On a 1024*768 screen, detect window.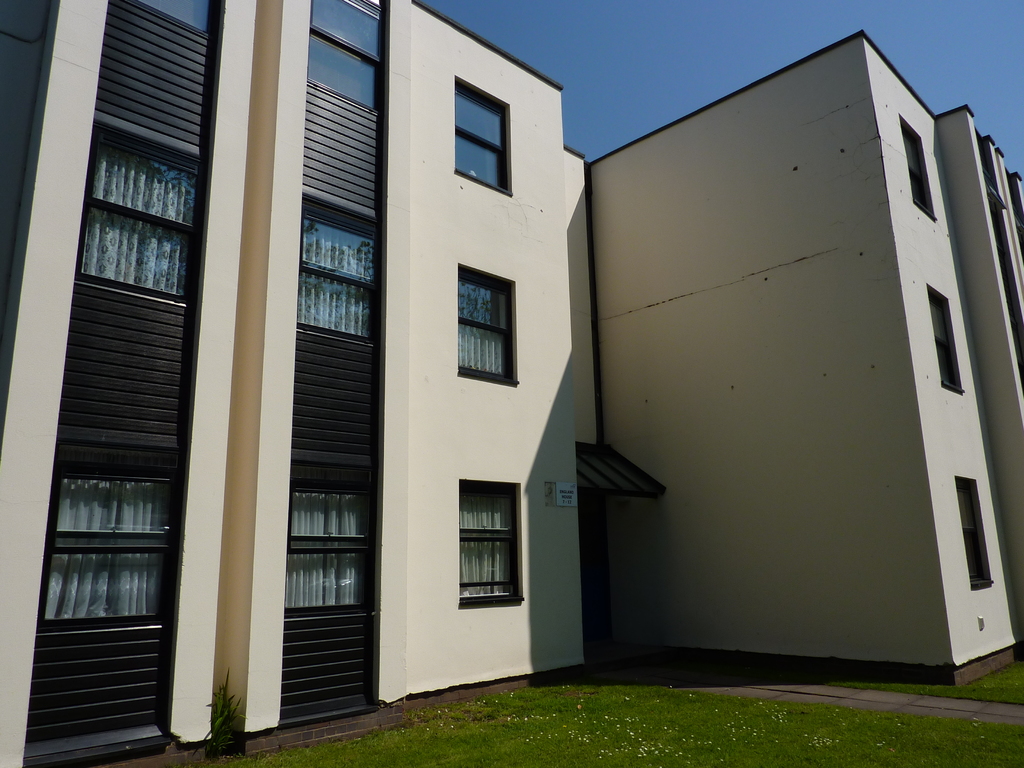
bbox(459, 477, 520, 605).
